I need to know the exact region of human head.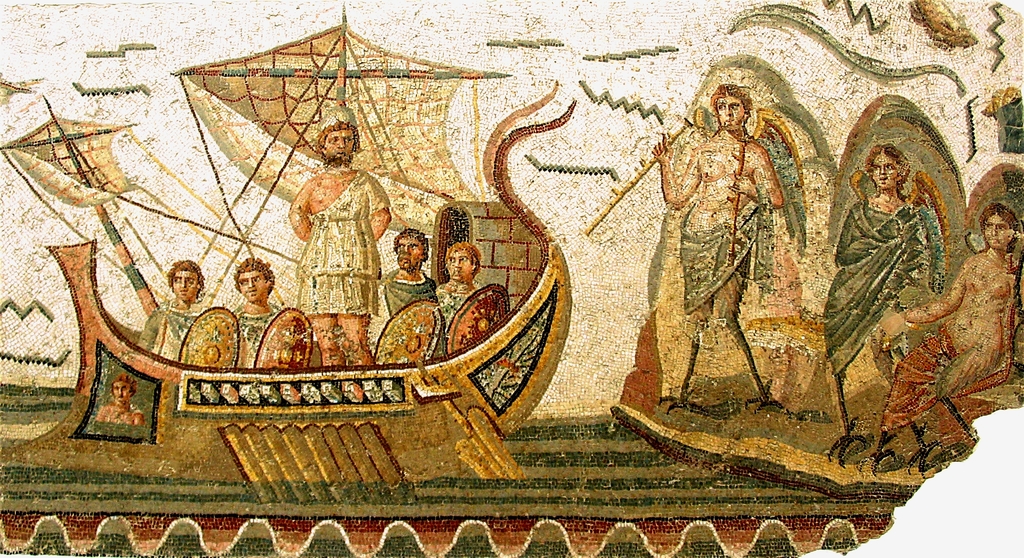
Region: (left=392, top=229, right=428, bottom=271).
